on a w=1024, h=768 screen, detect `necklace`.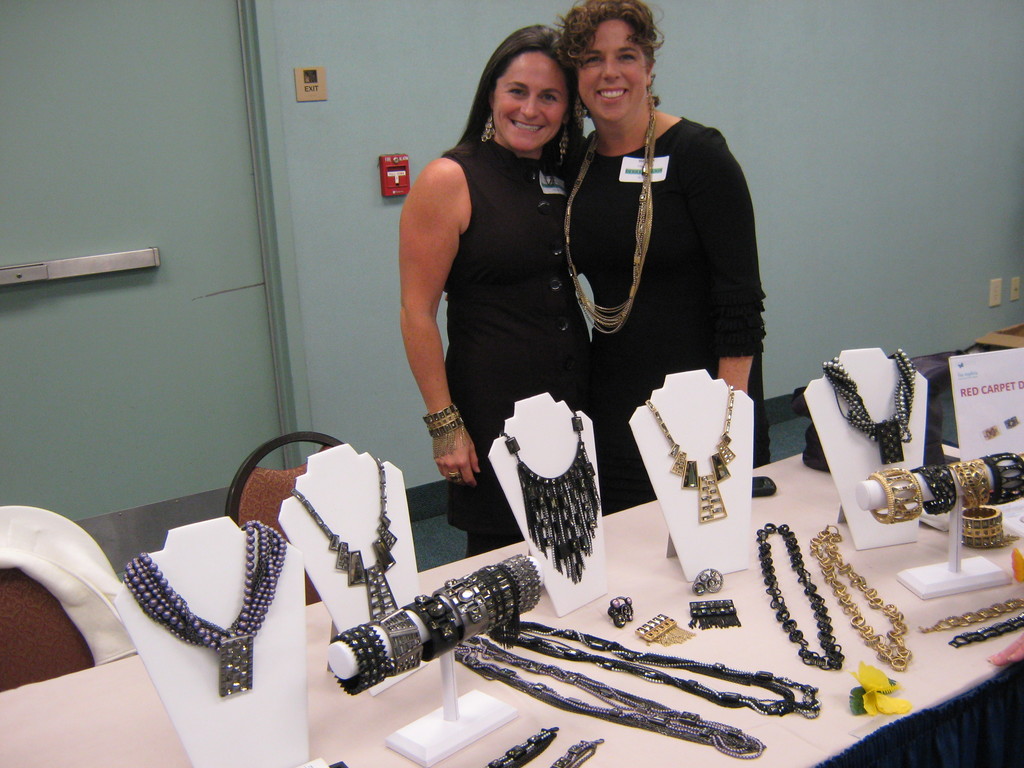
(left=648, top=384, right=733, bottom=528).
